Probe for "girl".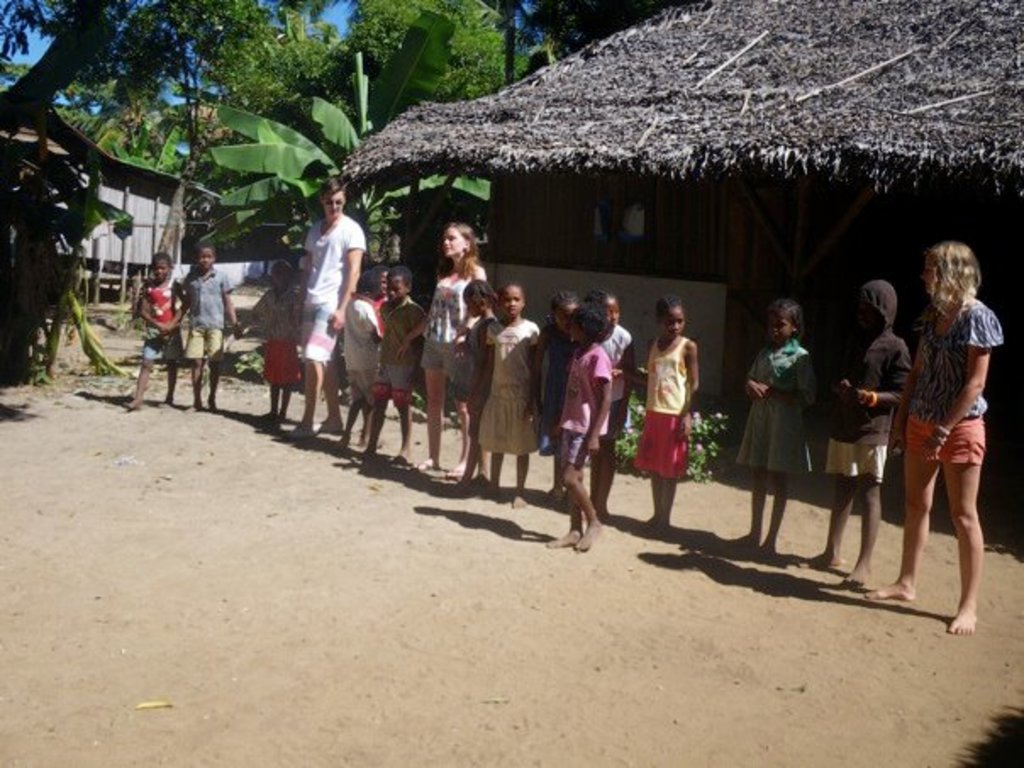
Probe result: bbox=[868, 242, 1005, 632].
